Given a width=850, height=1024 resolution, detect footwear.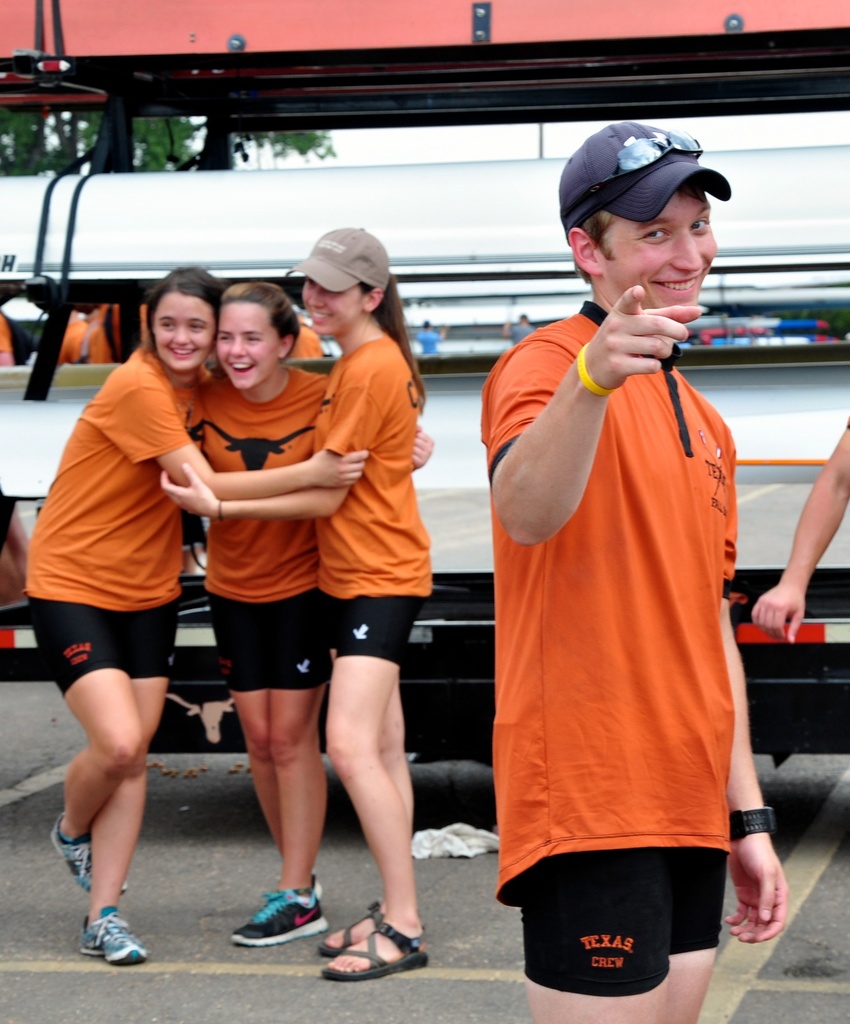
x1=226, y1=894, x2=327, y2=955.
